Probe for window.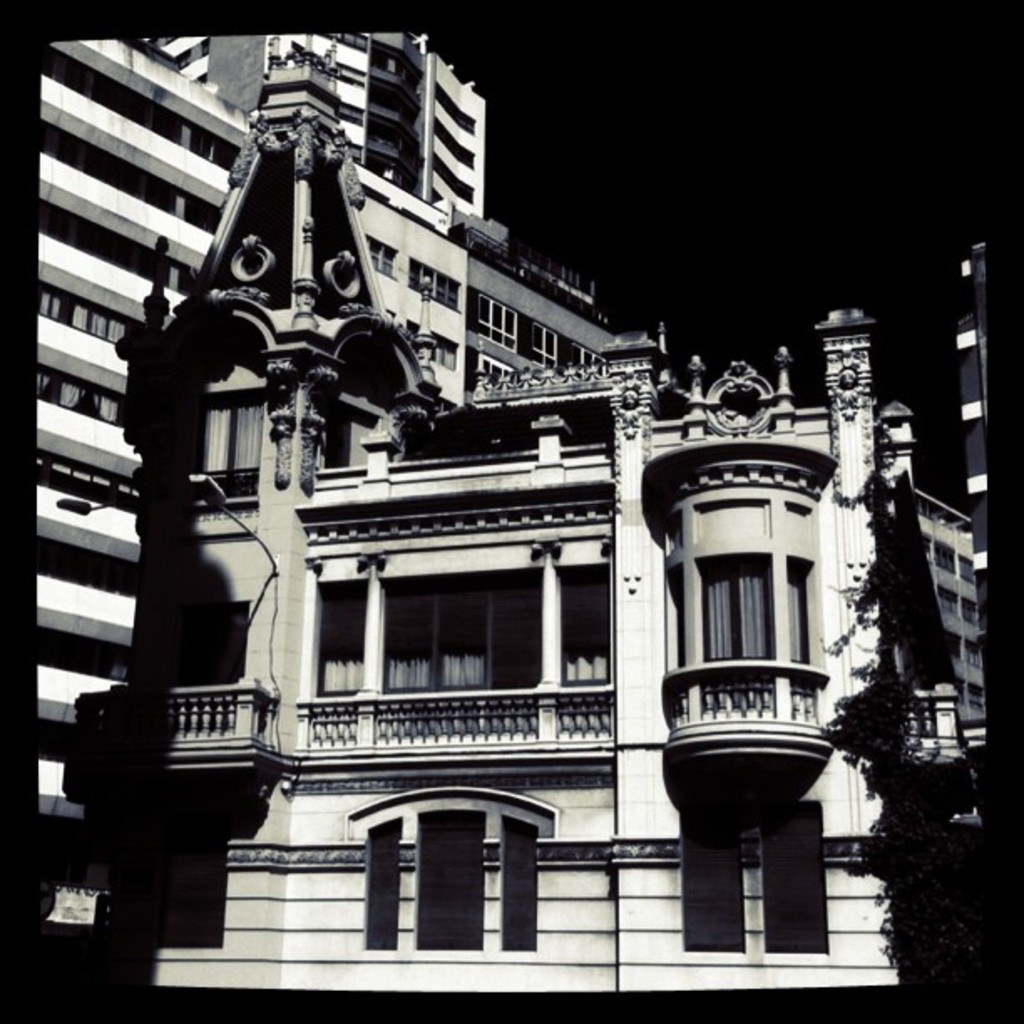
Probe result: [x1=408, y1=316, x2=457, y2=371].
